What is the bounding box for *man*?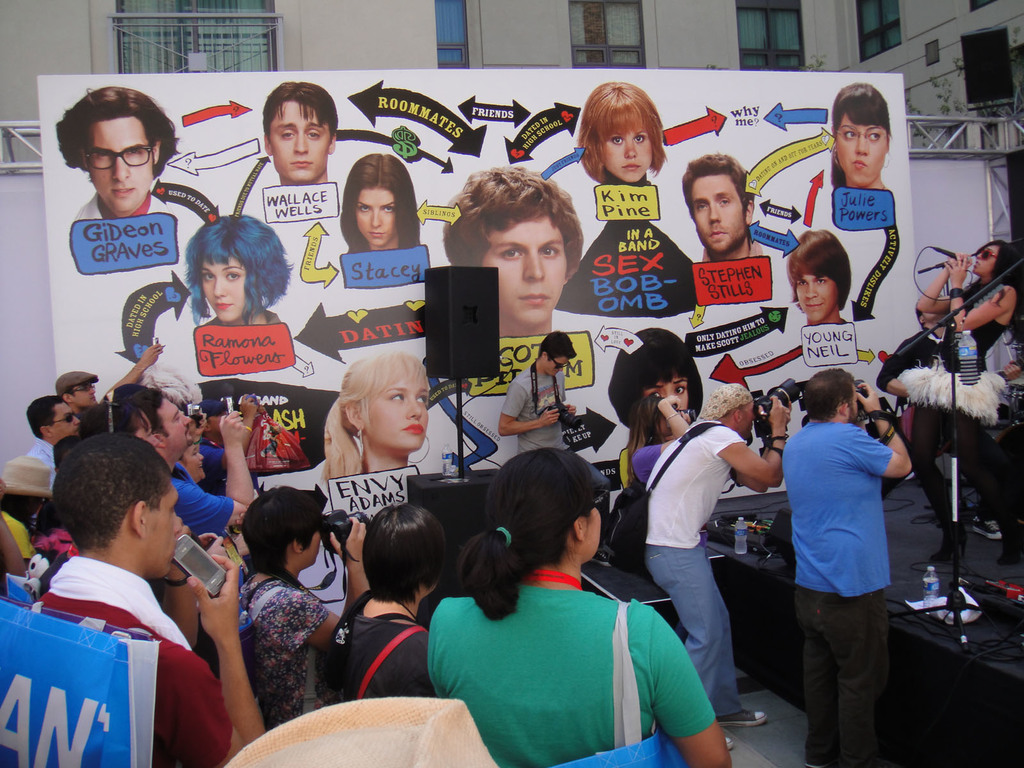
detection(496, 332, 583, 451).
